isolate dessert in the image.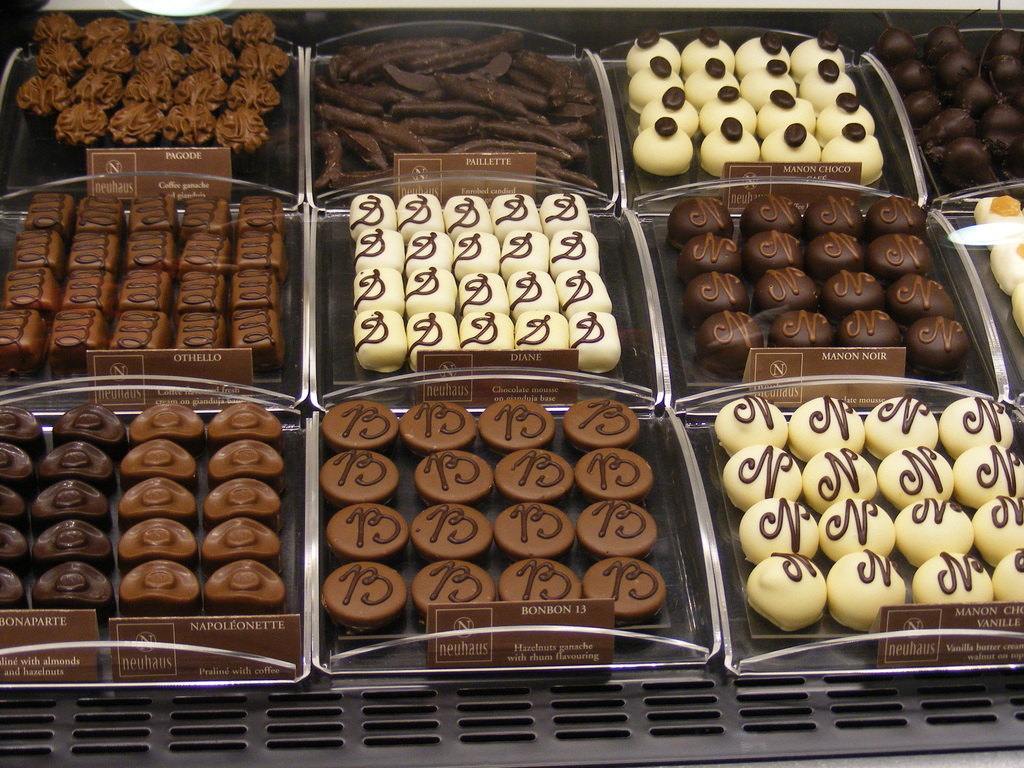
Isolated region: region(401, 188, 452, 230).
